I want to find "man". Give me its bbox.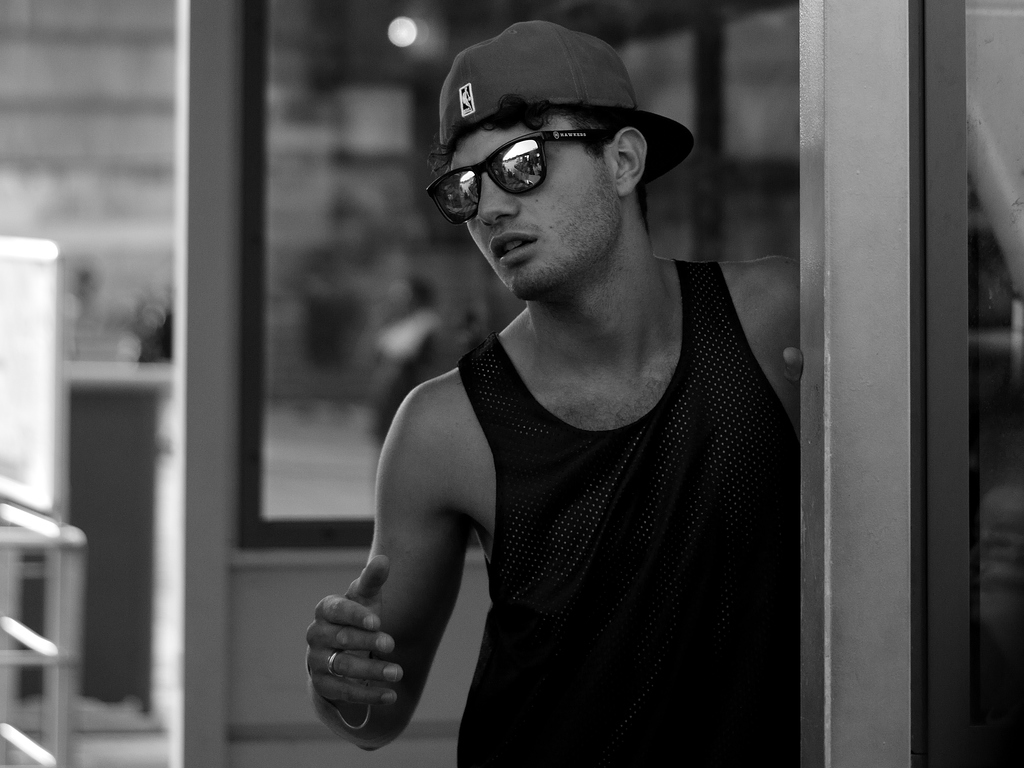
bbox(308, 27, 806, 767).
